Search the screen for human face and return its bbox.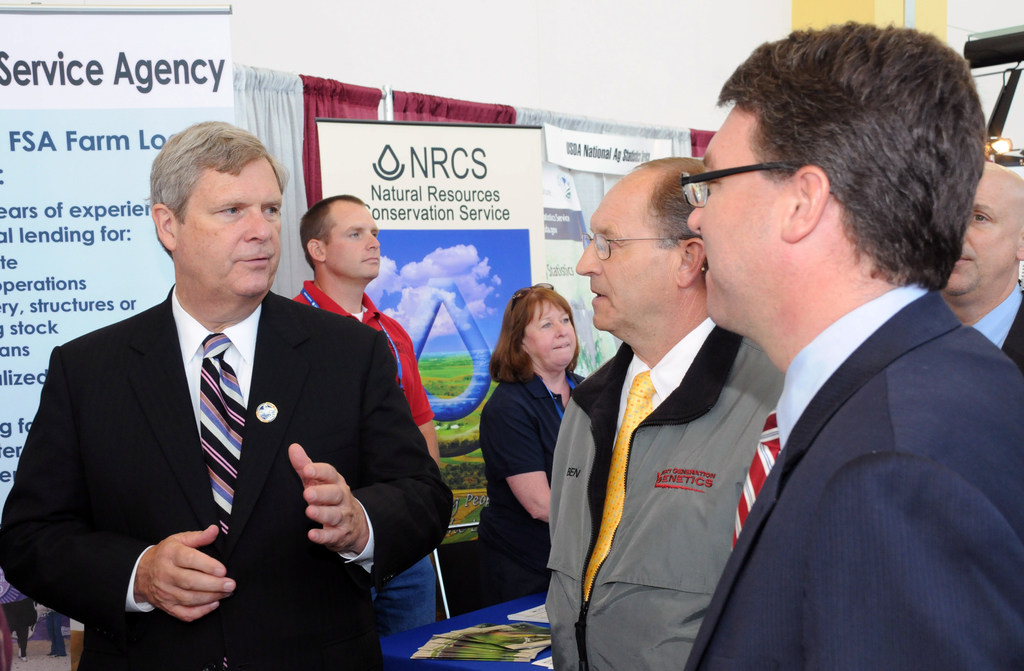
Found: locate(181, 161, 284, 296).
